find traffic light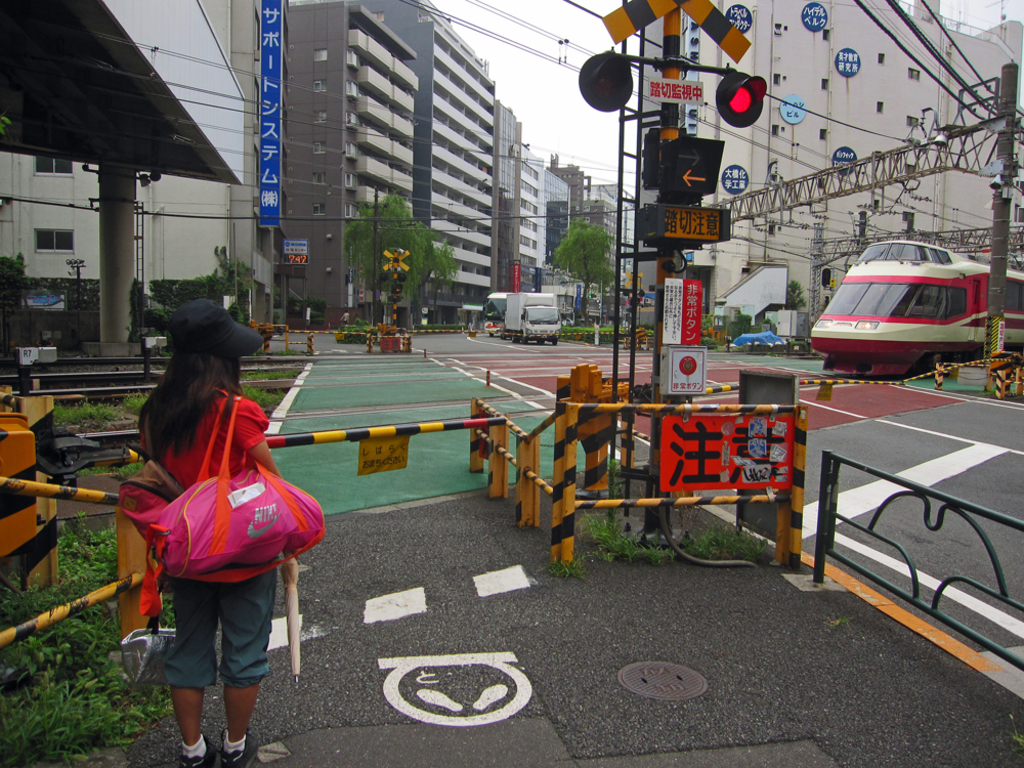
l=398, t=271, r=406, b=281
